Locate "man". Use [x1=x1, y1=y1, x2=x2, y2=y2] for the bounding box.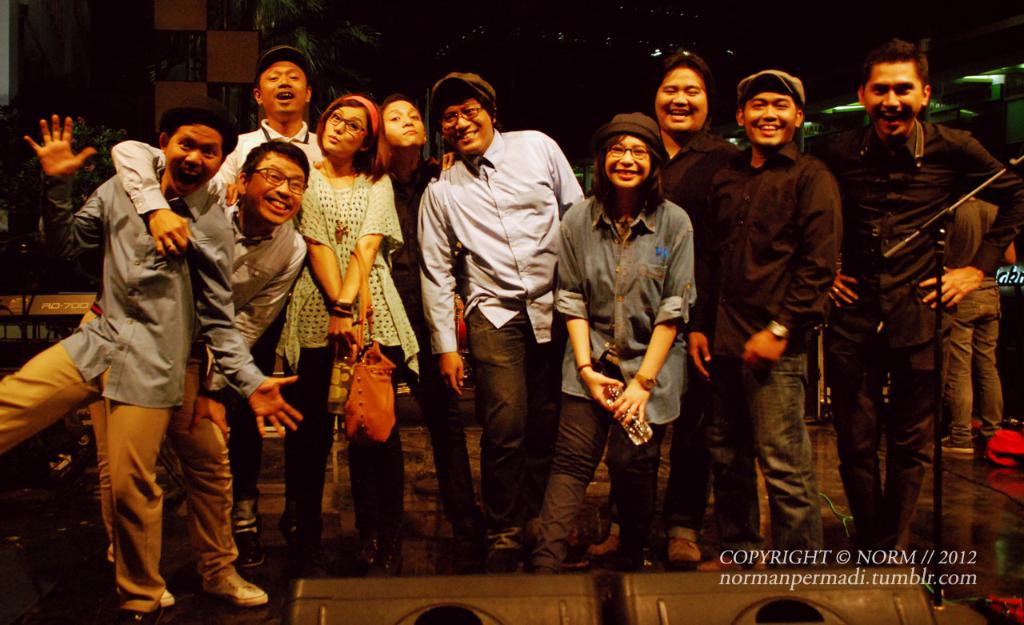
[x1=80, y1=136, x2=314, y2=614].
